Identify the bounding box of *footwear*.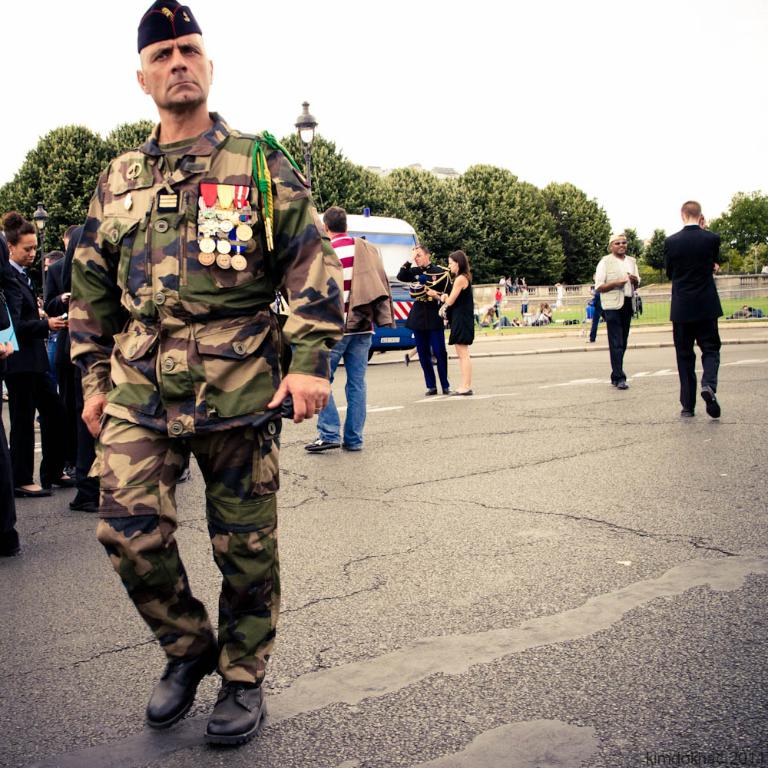
452,392,472,394.
